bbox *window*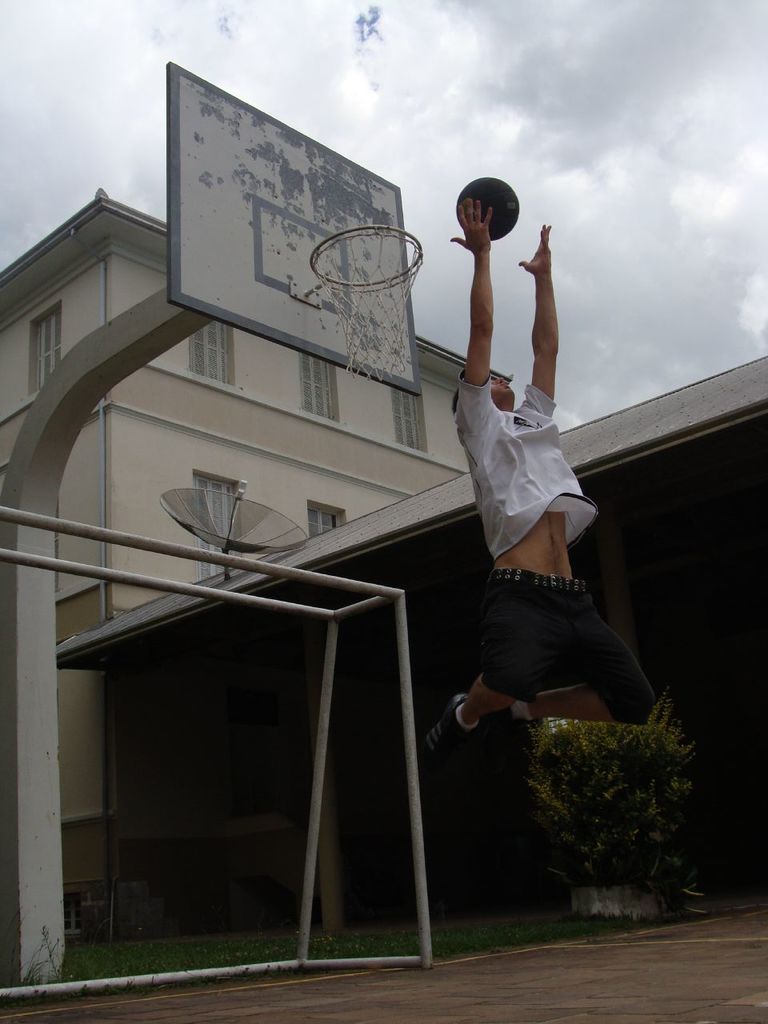
(194, 474, 248, 583)
